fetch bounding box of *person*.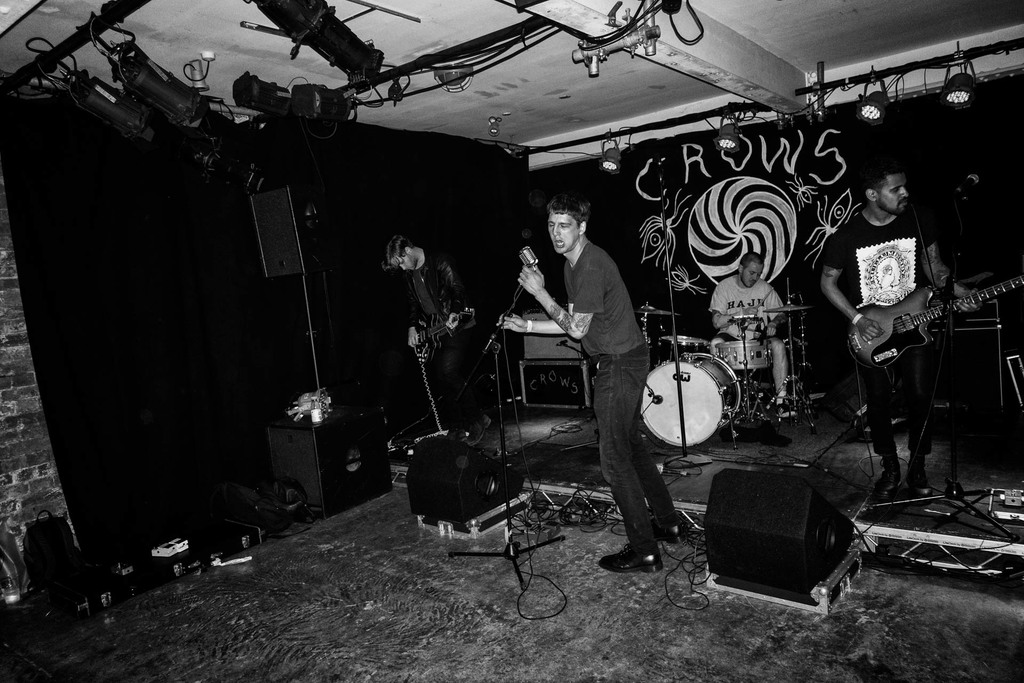
Bbox: rect(812, 160, 983, 497).
